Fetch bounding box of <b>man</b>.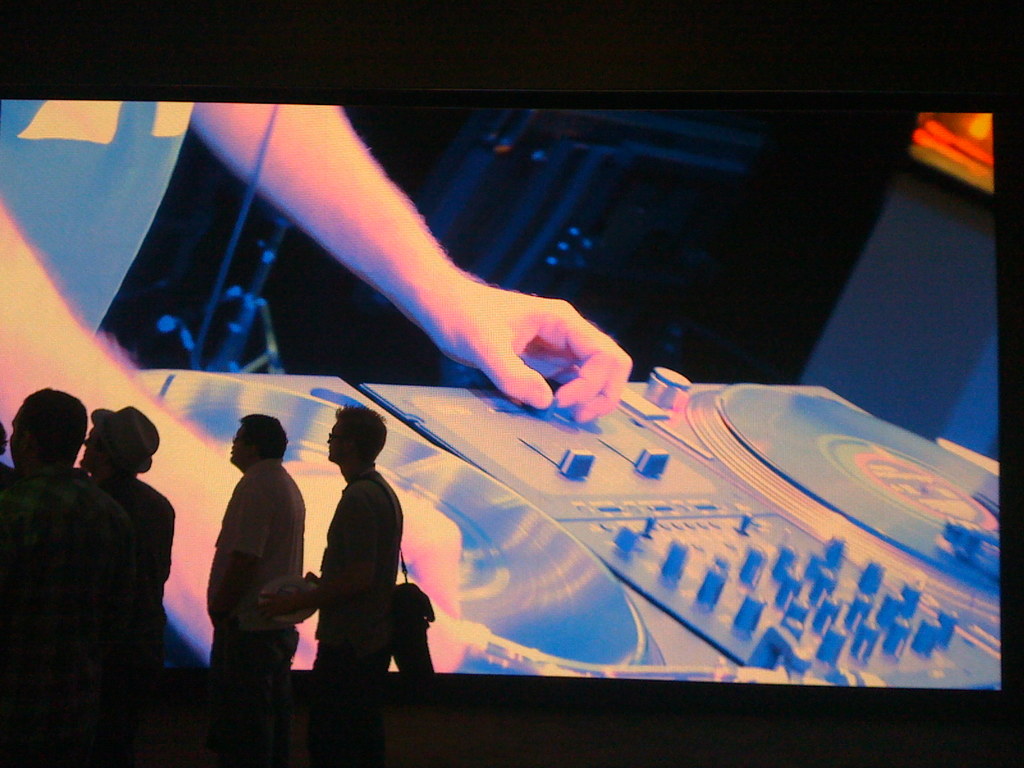
Bbox: left=74, top=408, right=181, bottom=673.
